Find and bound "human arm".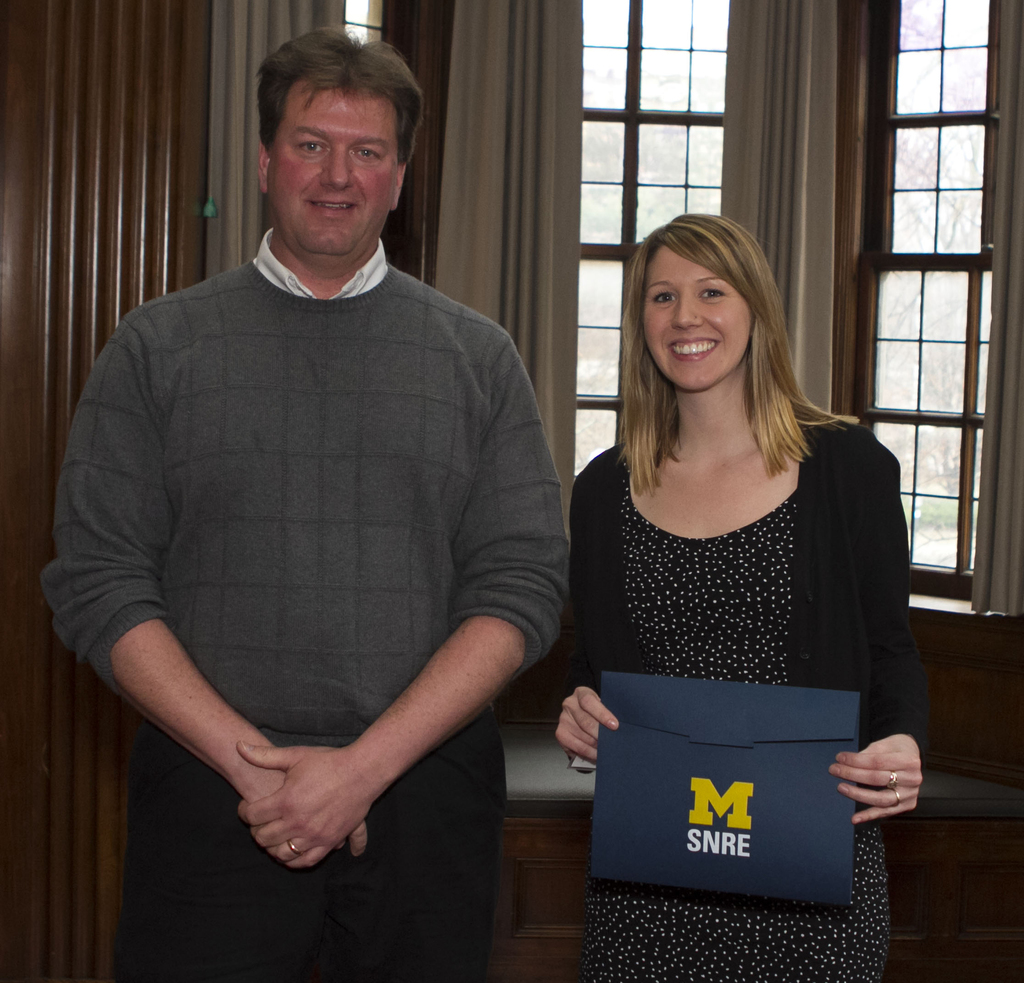
Bound: 552,467,622,761.
